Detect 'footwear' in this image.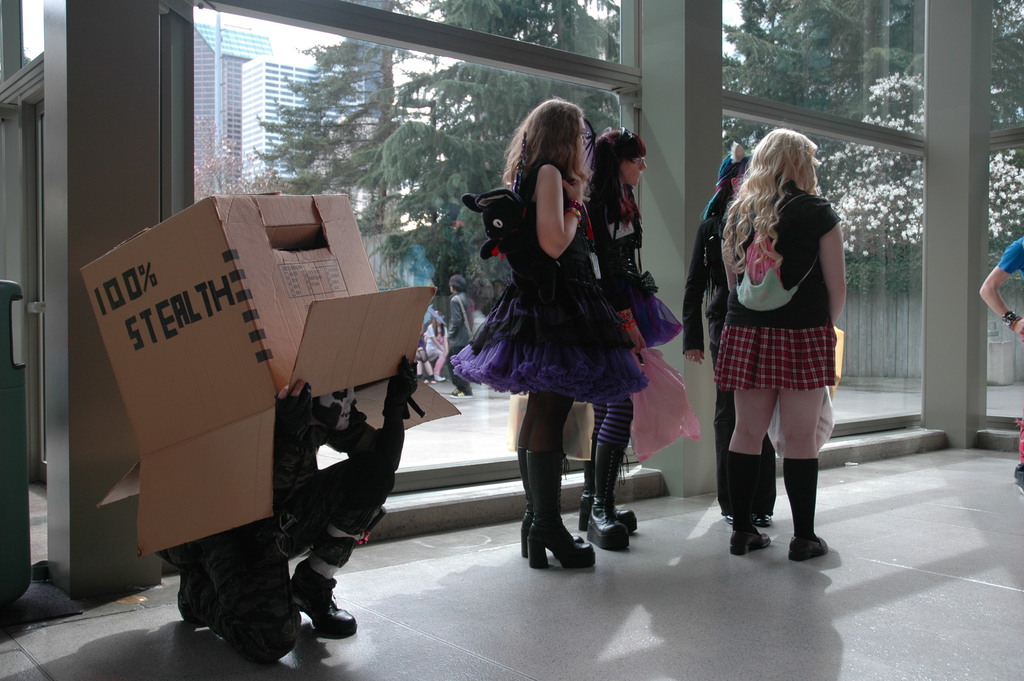
Detection: l=515, t=451, r=538, b=553.
